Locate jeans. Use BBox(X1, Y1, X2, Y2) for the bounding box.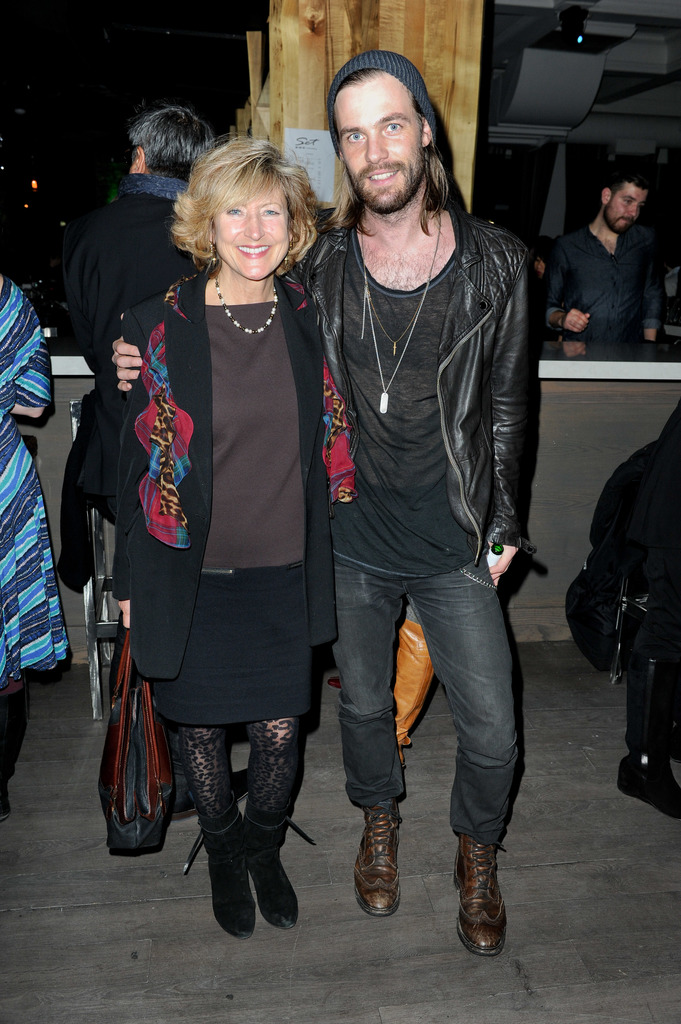
BBox(307, 531, 536, 895).
